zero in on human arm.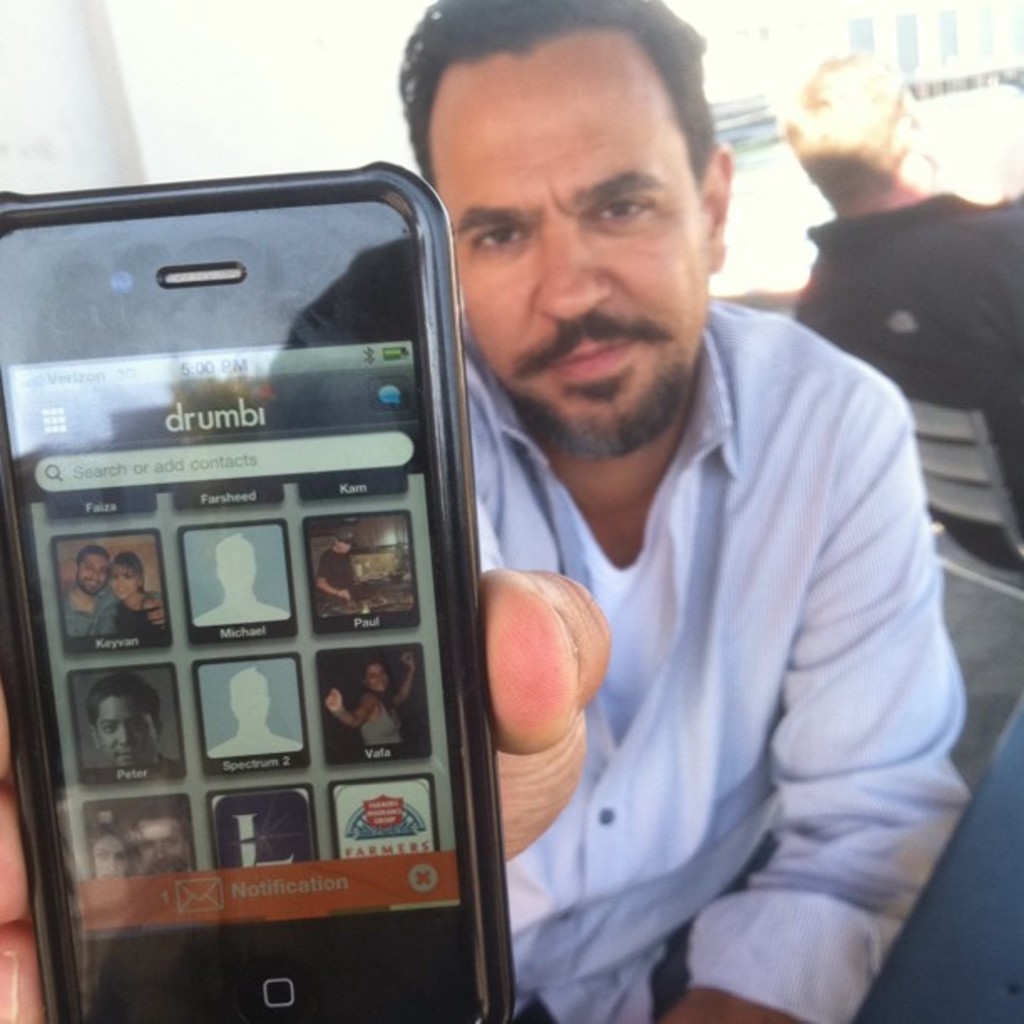
Zeroed in: left=0, top=569, right=612, bottom=1022.
